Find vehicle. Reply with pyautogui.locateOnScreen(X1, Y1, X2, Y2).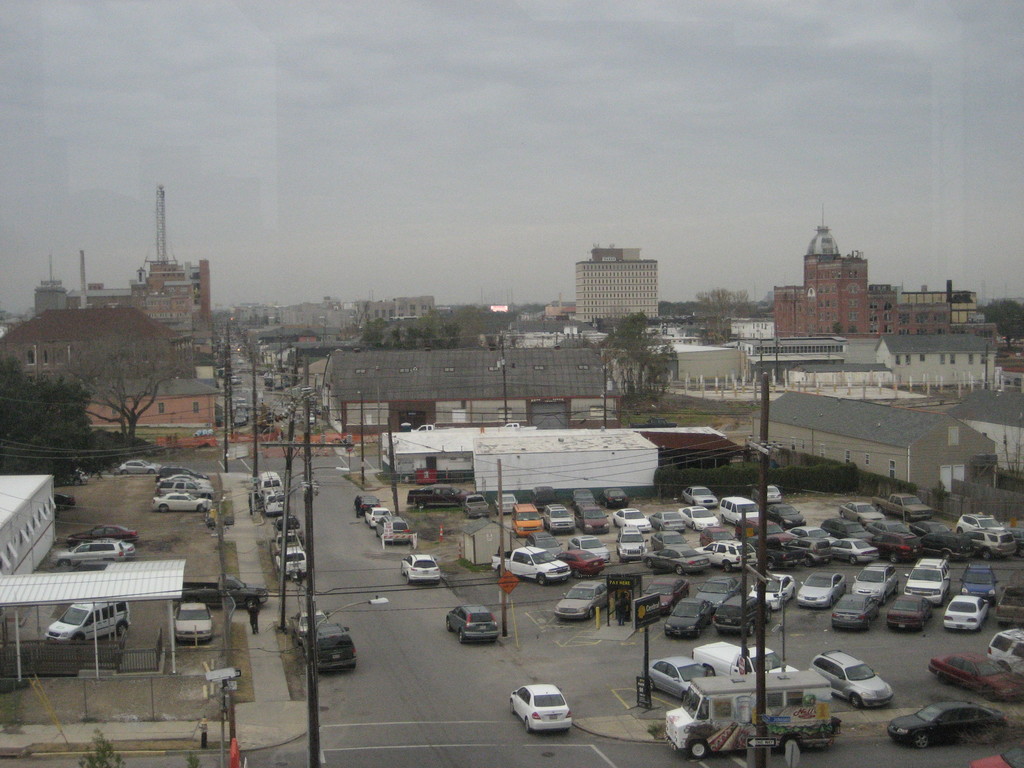
pyautogui.locateOnScreen(984, 627, 1023, 677).
